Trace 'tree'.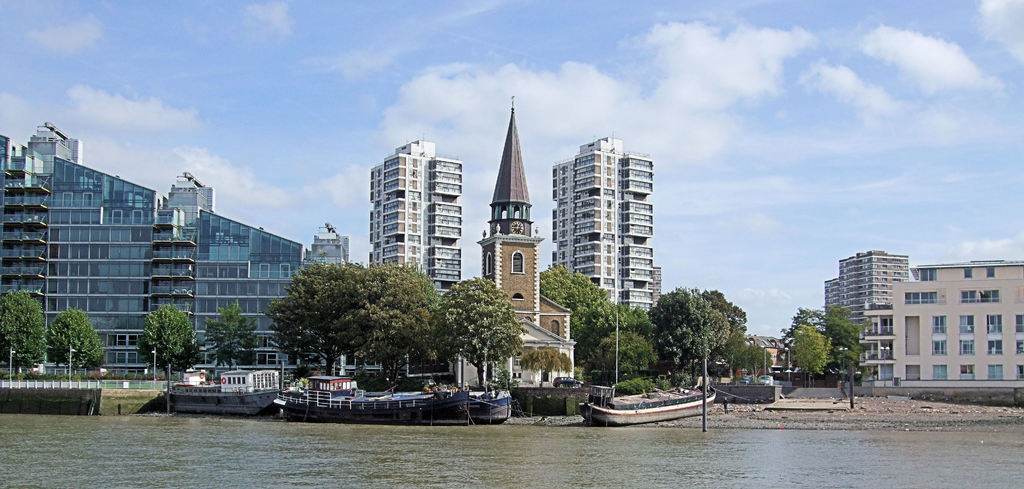
Traced to [341, 260, 447, 380].
